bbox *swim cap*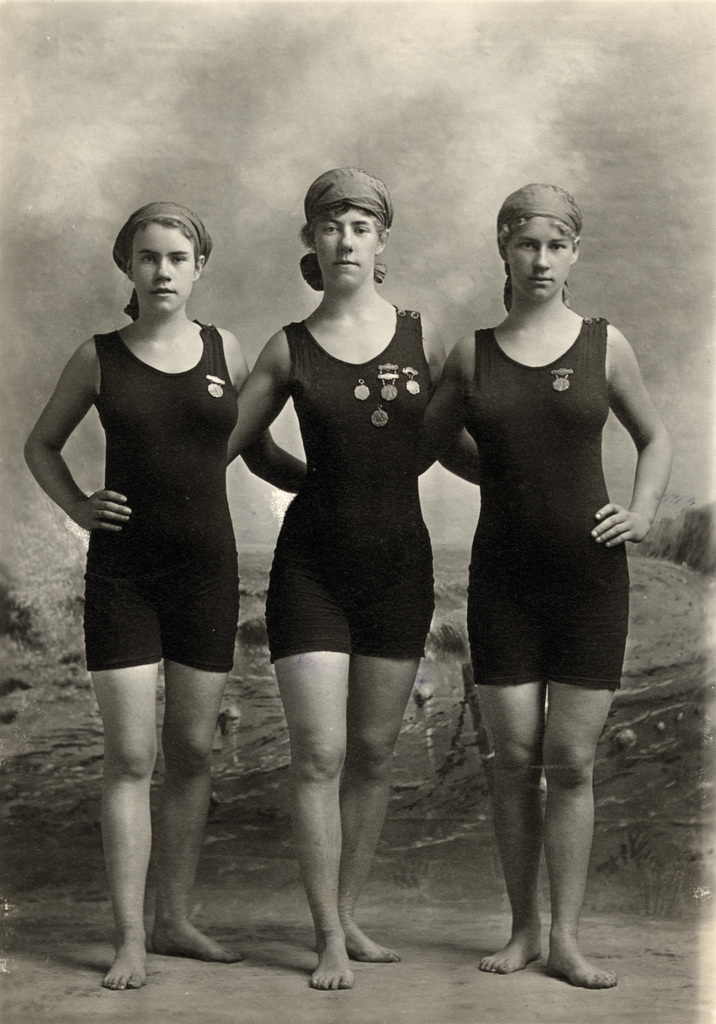
<region>499, 186, 581, 238</region>
